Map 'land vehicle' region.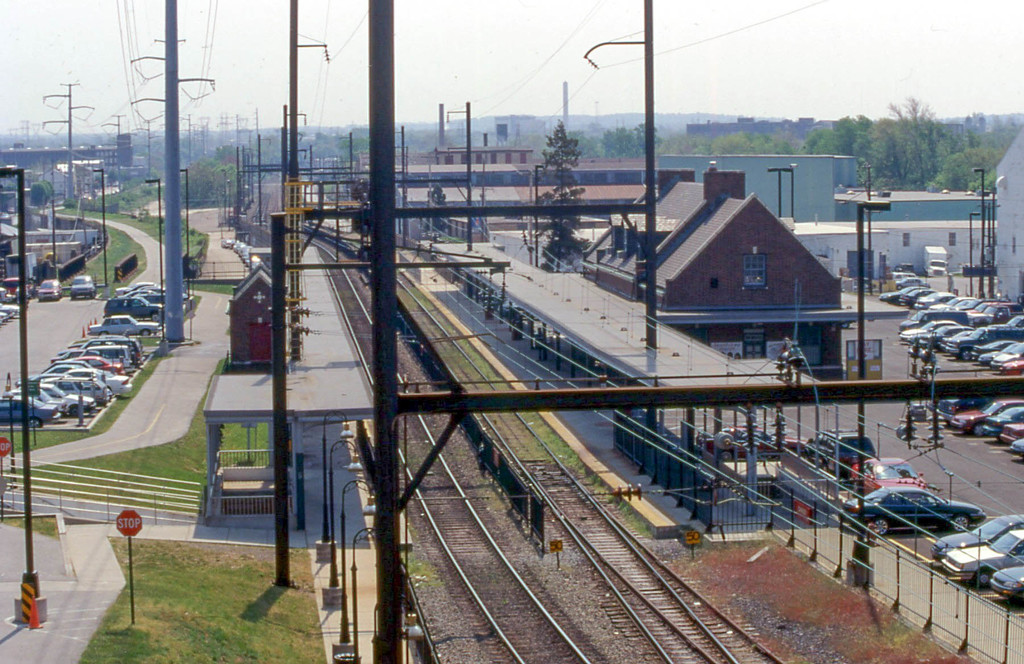
Mapped to detection(929, 293, 973, 311).
